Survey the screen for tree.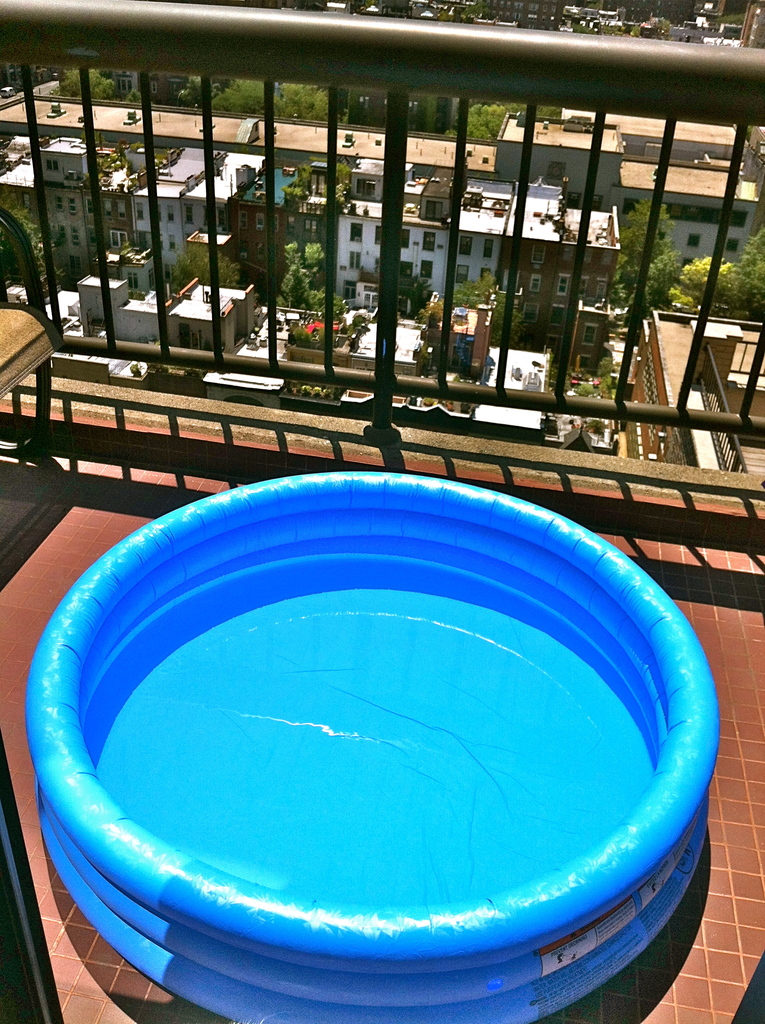
Survey found: crop(618, 194, 687, 323).
